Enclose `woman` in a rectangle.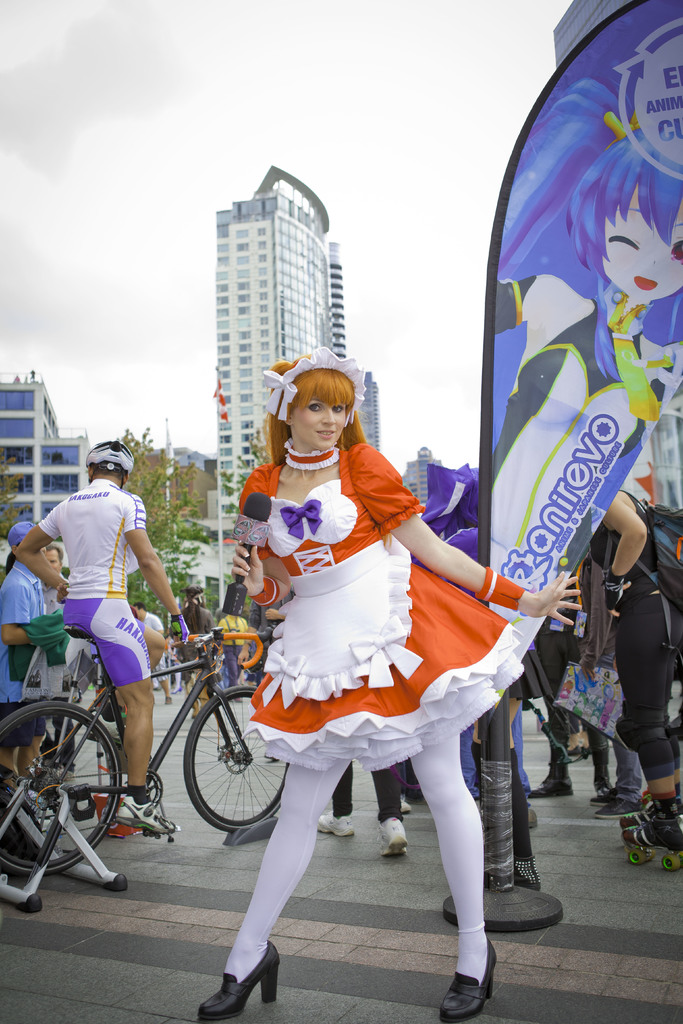
left=0, top=511, right=63, bottom=781.
